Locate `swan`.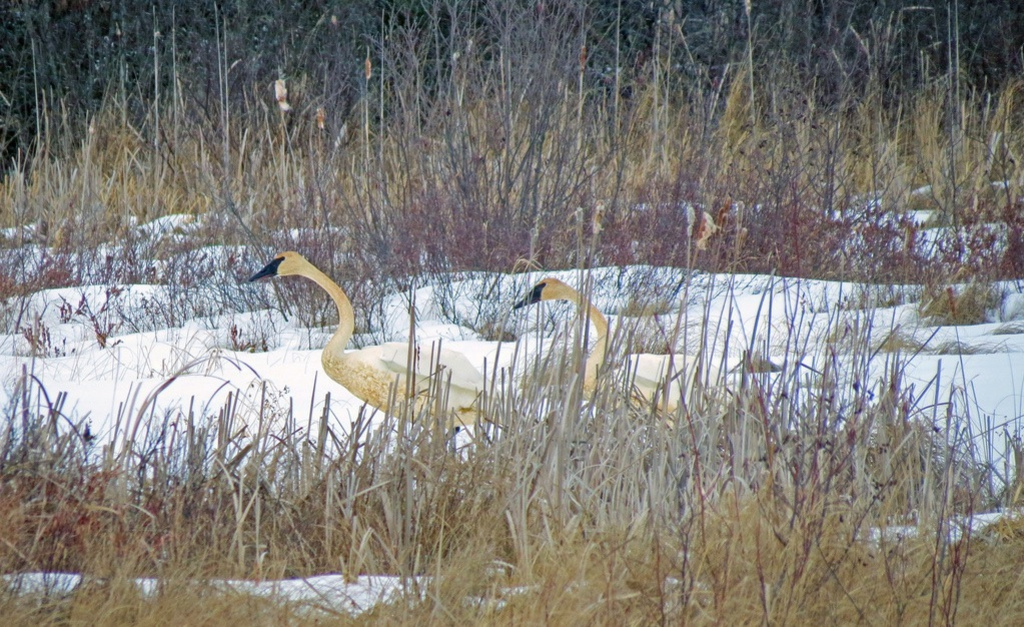
Bounding box: (x1=514, y1=276, x2=798, y2=427).
